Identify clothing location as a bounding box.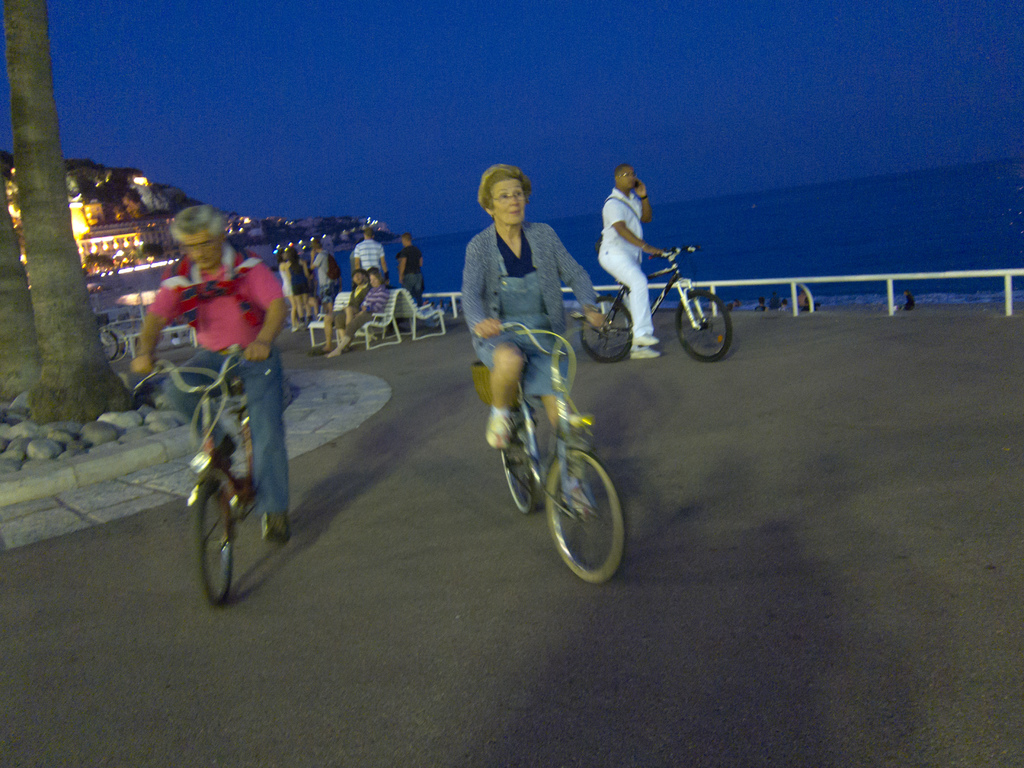
[598, 186, 645, 348].
